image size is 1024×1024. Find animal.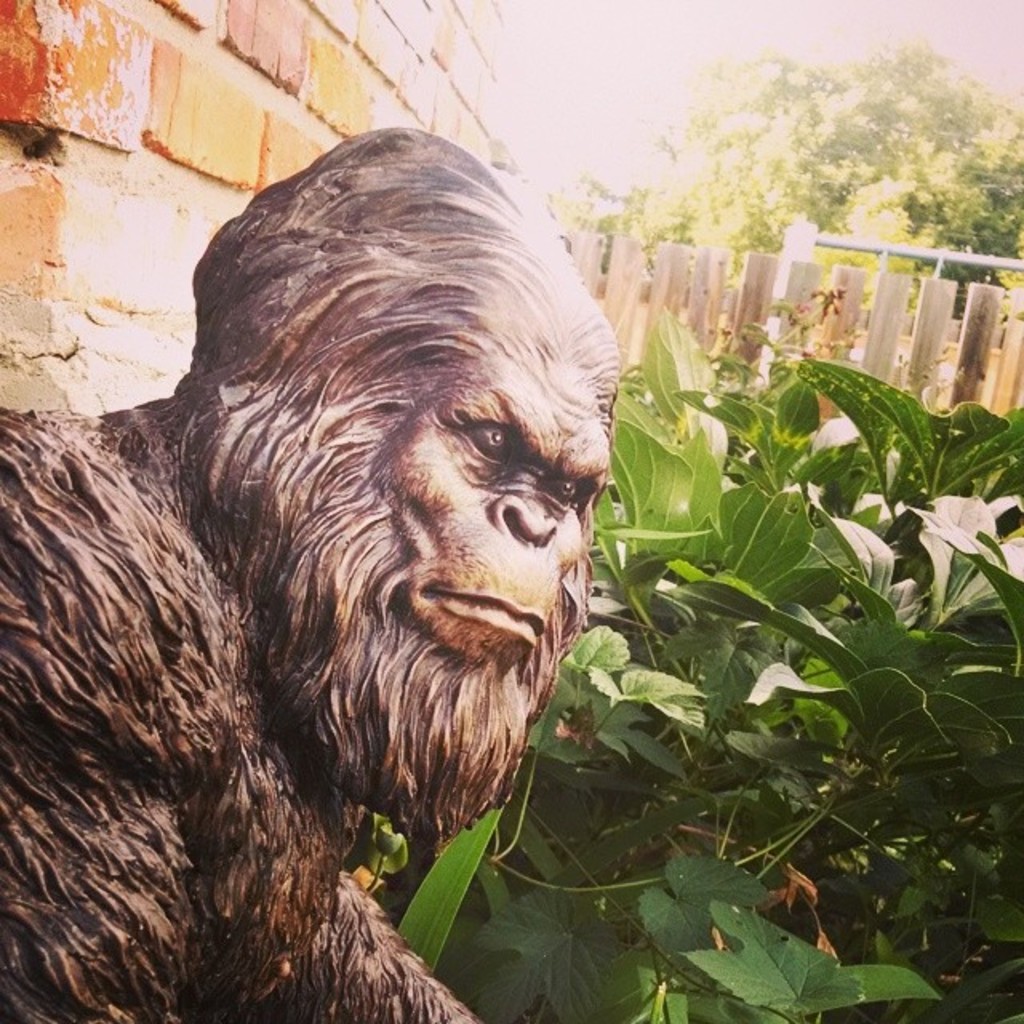
[14,128,629,1022].
